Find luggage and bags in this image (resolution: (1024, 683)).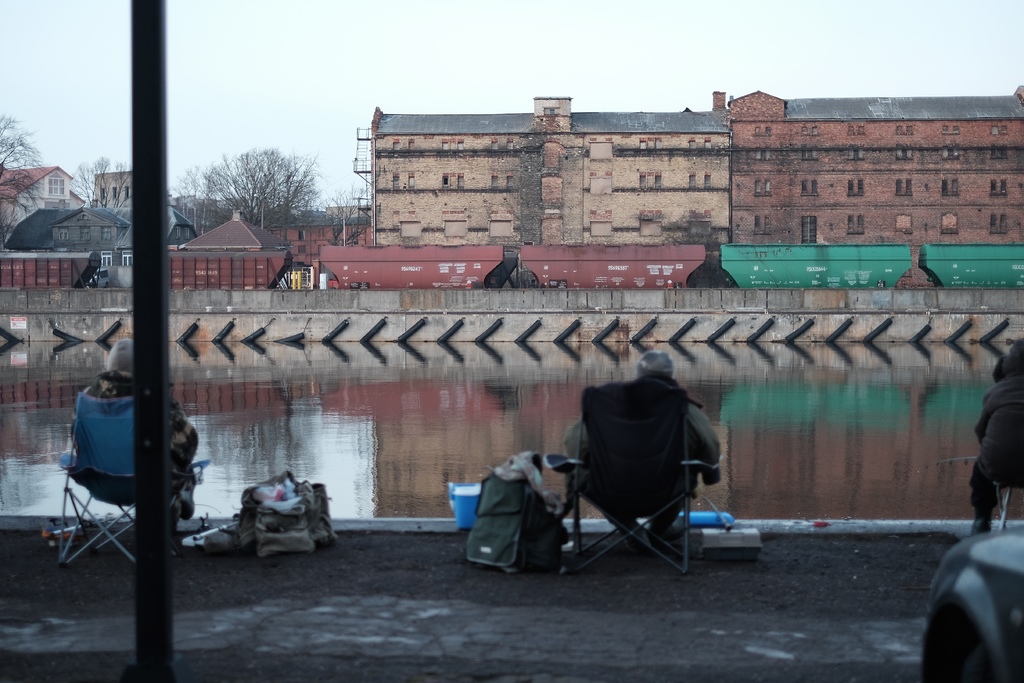
detection(468, 468, 532, 572).
